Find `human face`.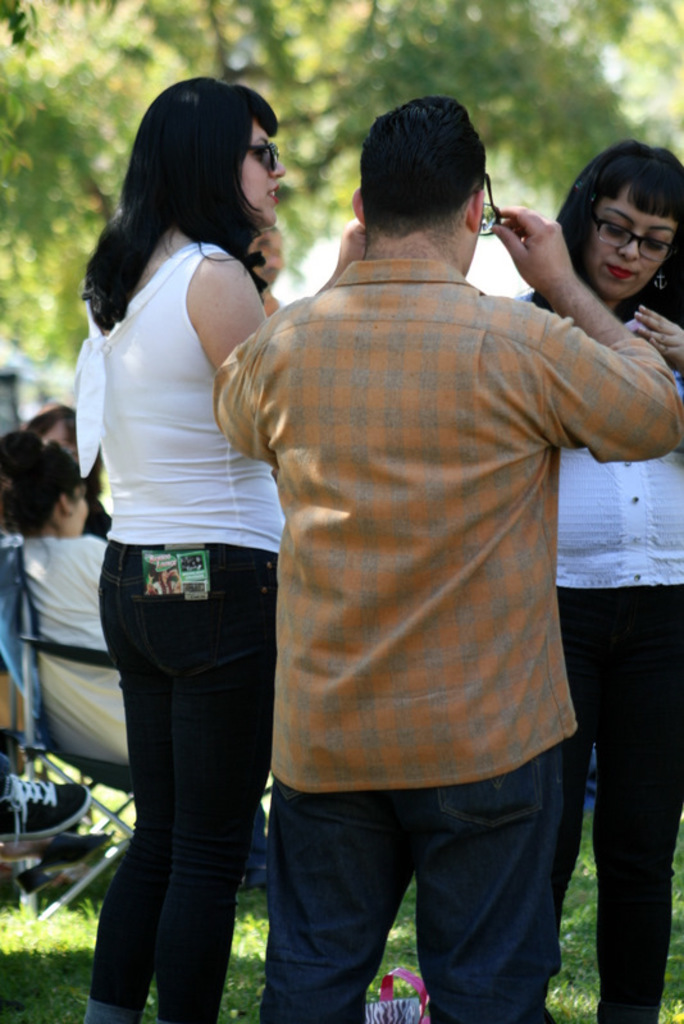
<box>585,186,679,303</box>.
